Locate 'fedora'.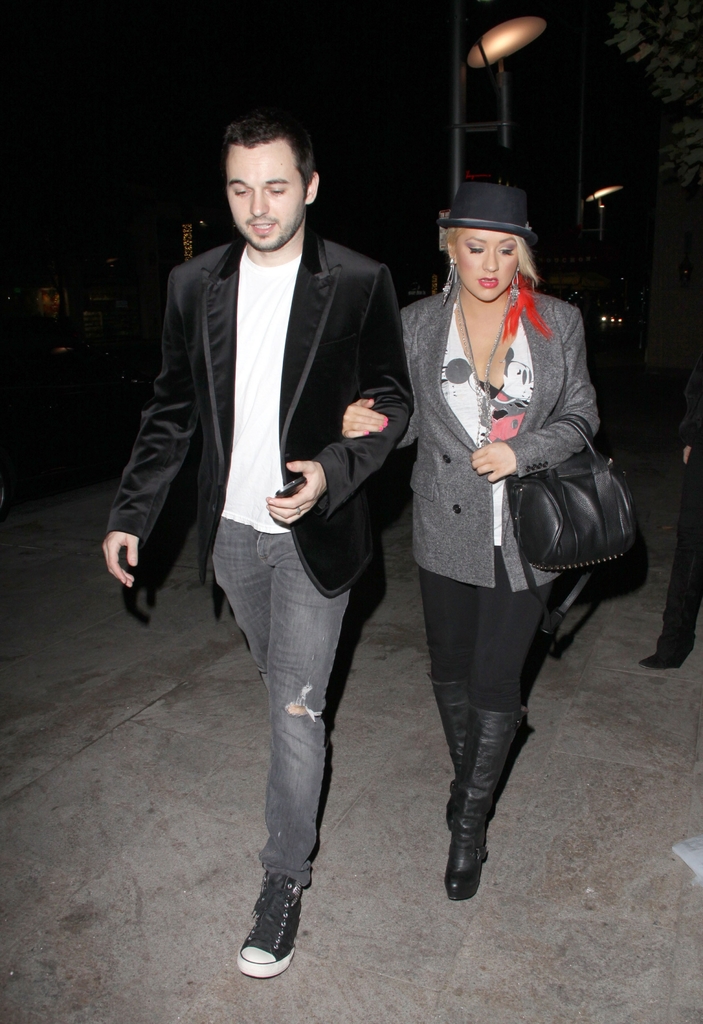
Bounding box: <region>437, 173, 551, 249</region>.
